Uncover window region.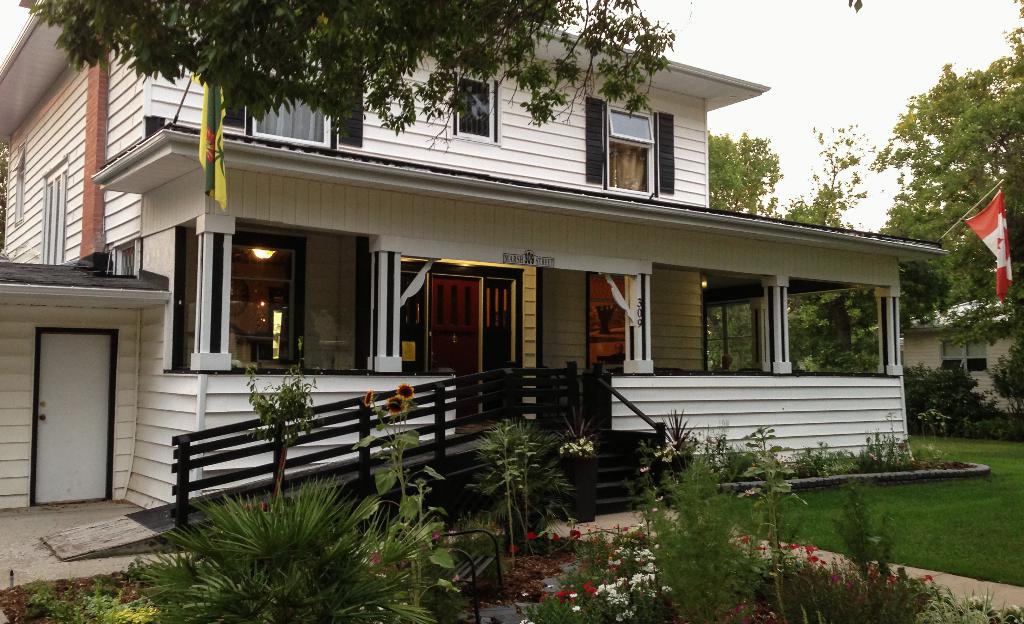
Uncovered: 249 58 328 139.
